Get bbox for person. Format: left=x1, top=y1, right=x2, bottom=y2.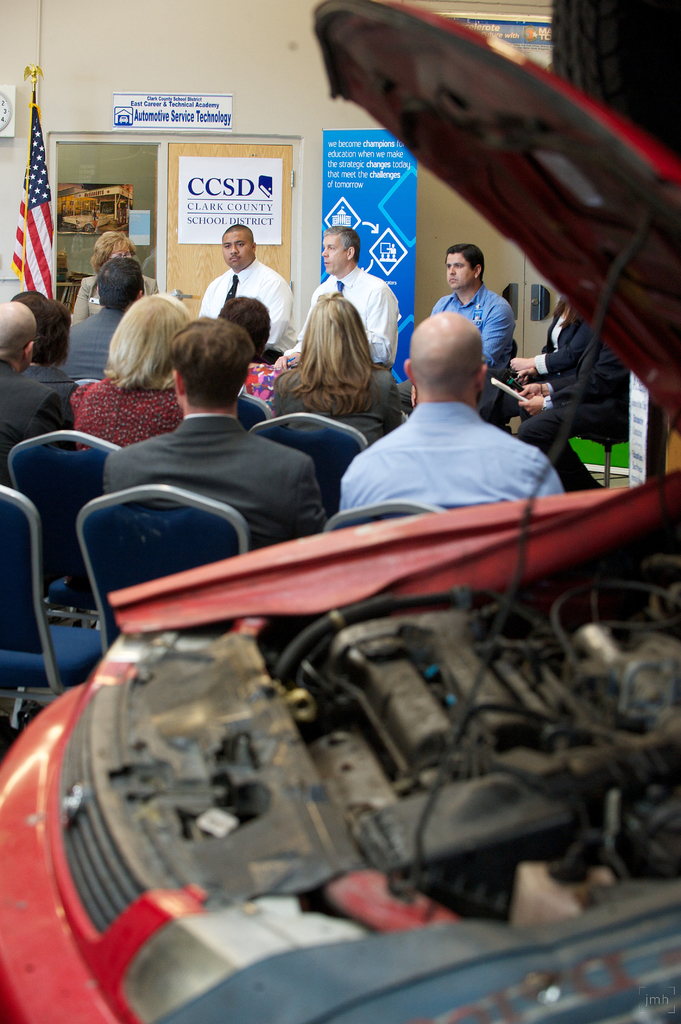
left=77, top=232, right=165, bottom=308.
